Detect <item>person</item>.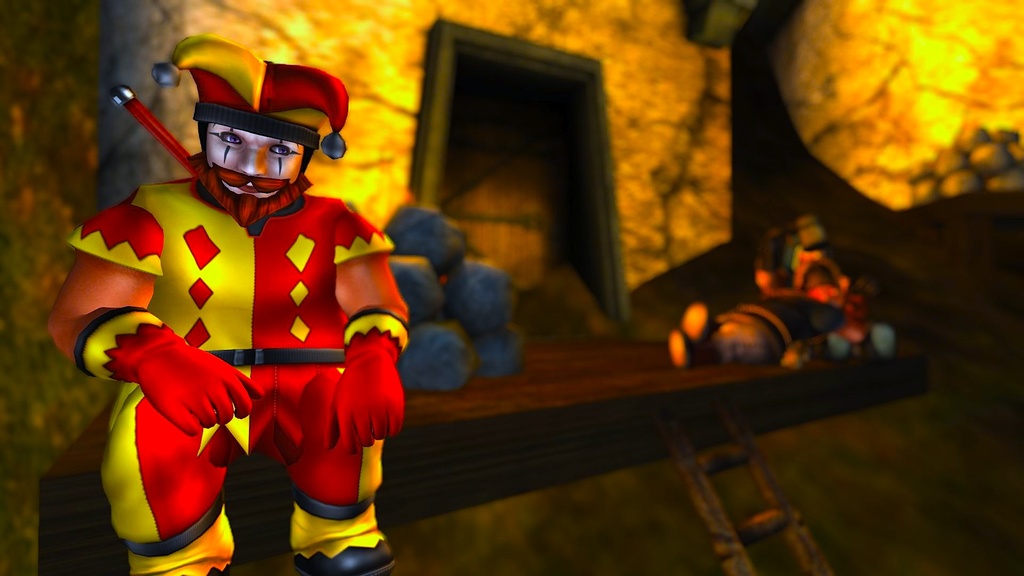
Detected at Rect(45, 33, 409, 575).
